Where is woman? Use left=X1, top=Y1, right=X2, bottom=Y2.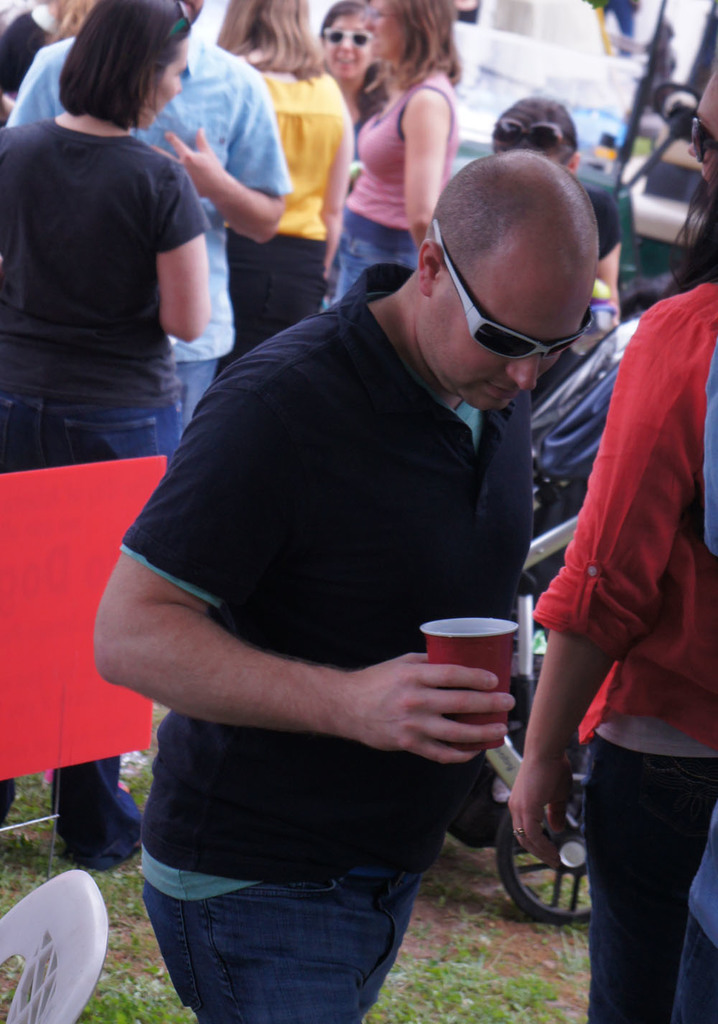
left=214, top=0, right=351, bottom=399.
